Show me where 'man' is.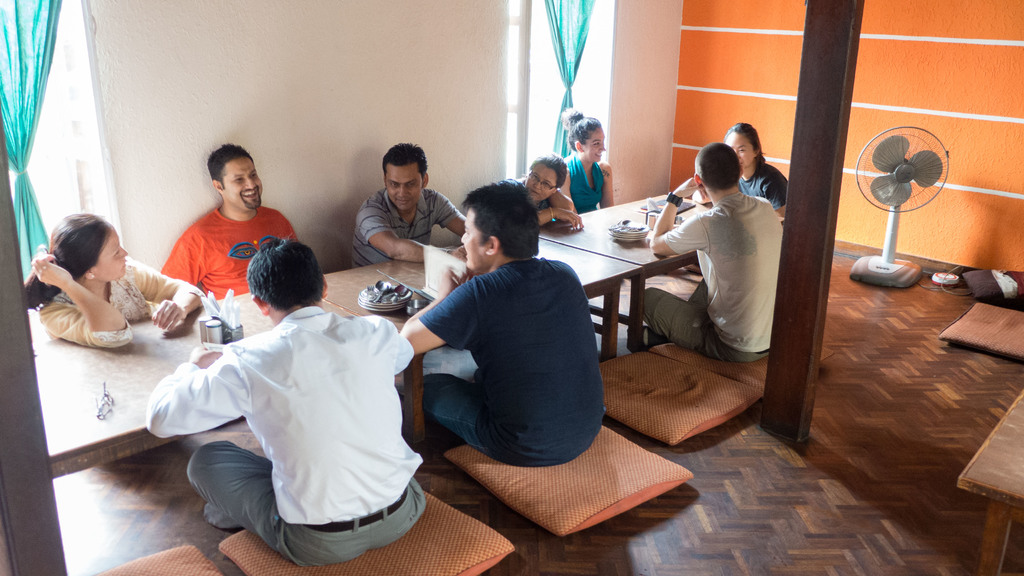
'man' is at <region>163, 143, 300, 301</region>.
